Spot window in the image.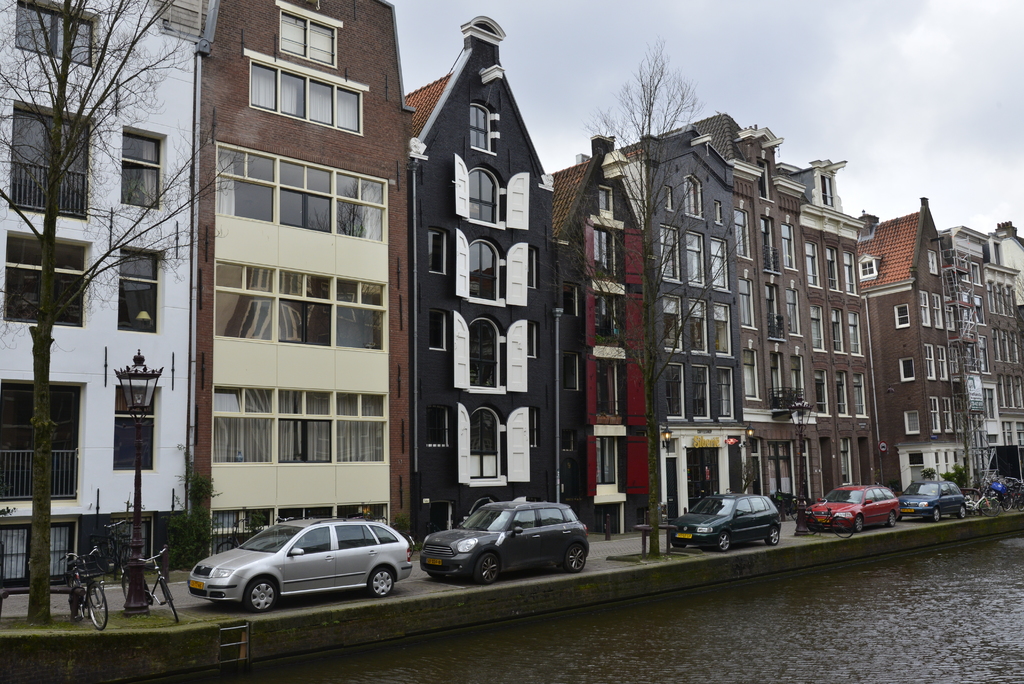
window found at <box>681,171,703,220</box>.
